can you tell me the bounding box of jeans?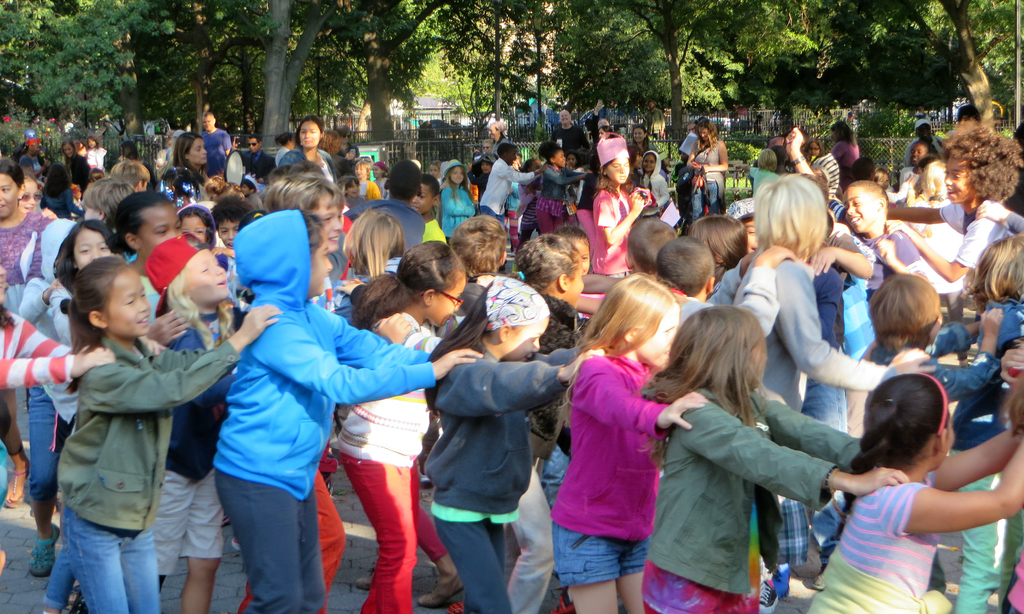
(left=434, top=513, right=514, bottom=613).
